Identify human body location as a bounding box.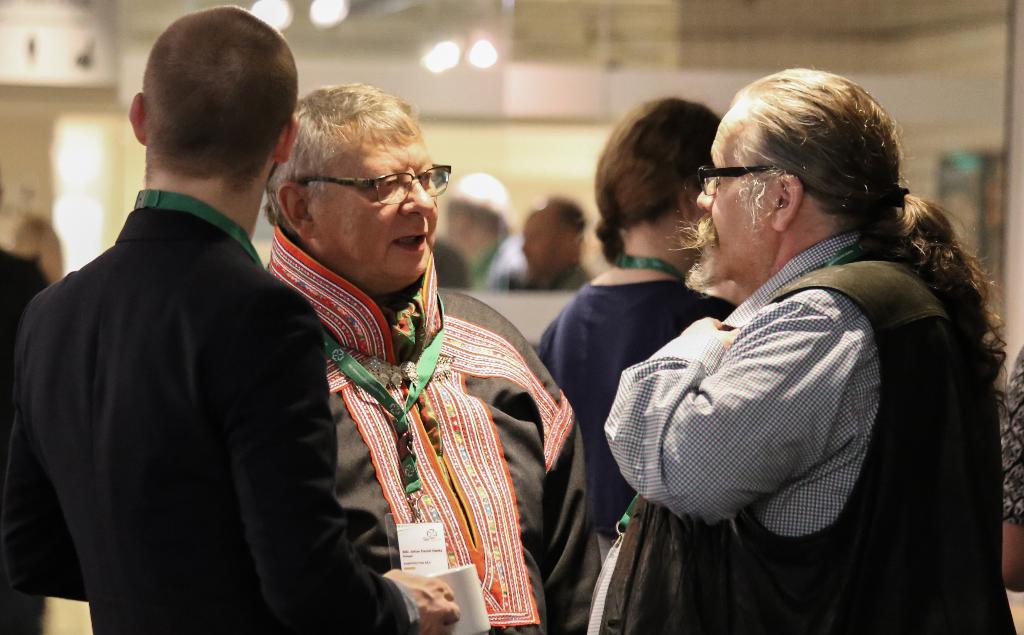
x1=0, y1=200, x2=454, y2=634.
